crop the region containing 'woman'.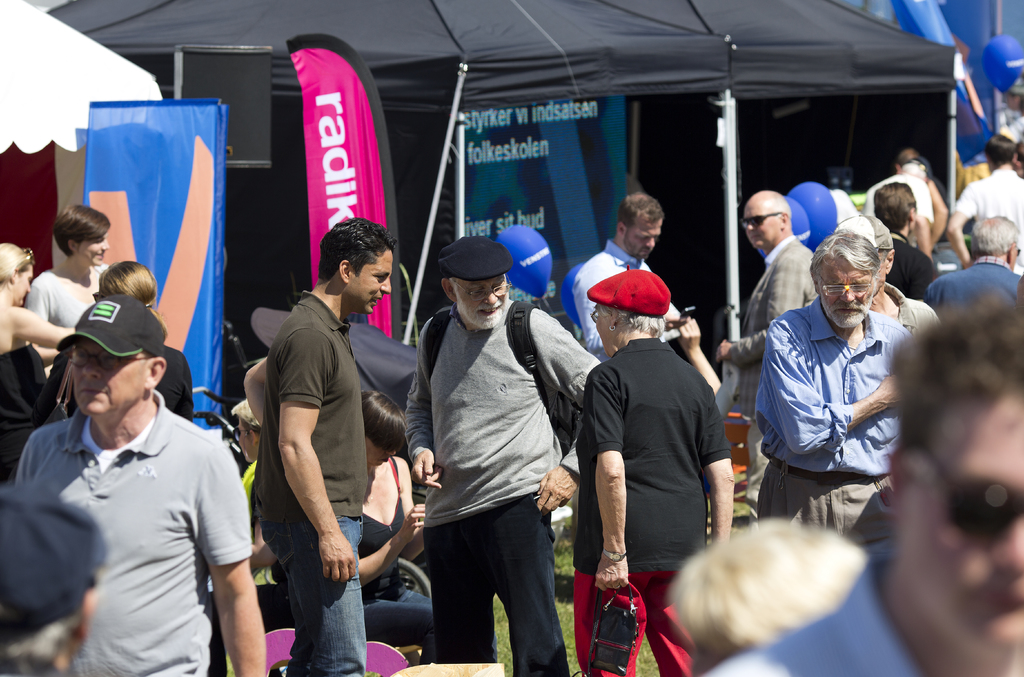
Crop region: [354, 400, 435, 660].
